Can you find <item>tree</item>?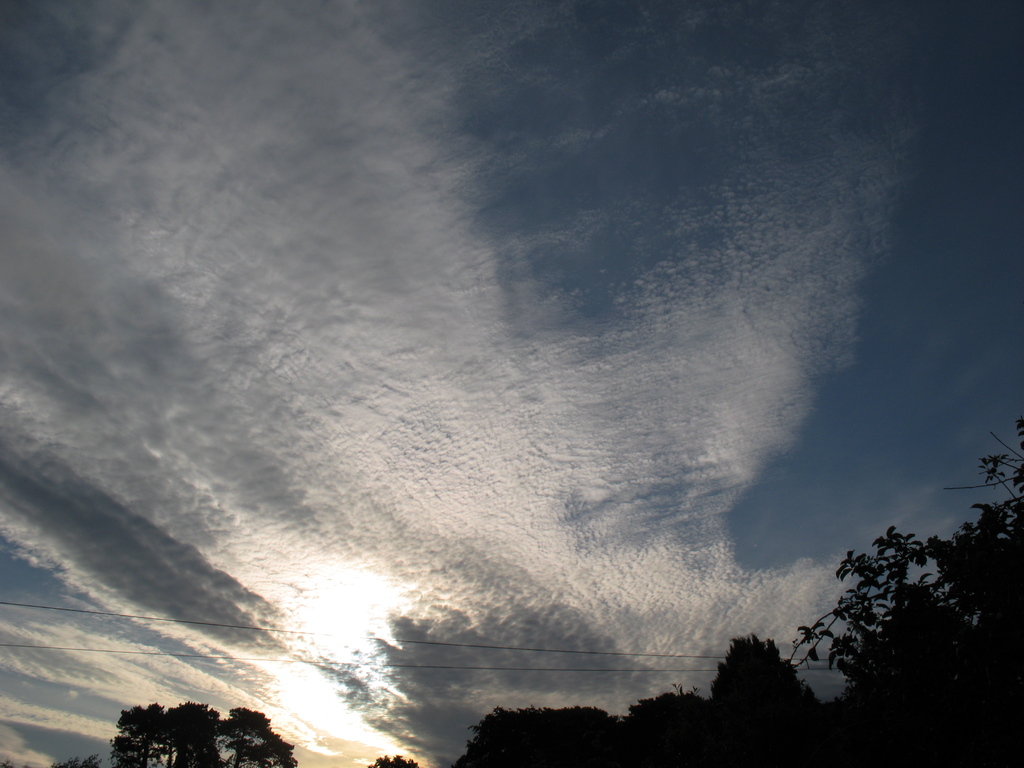
Yes, bounding box: x1=705, y1=625, x2=828, y2=767.
